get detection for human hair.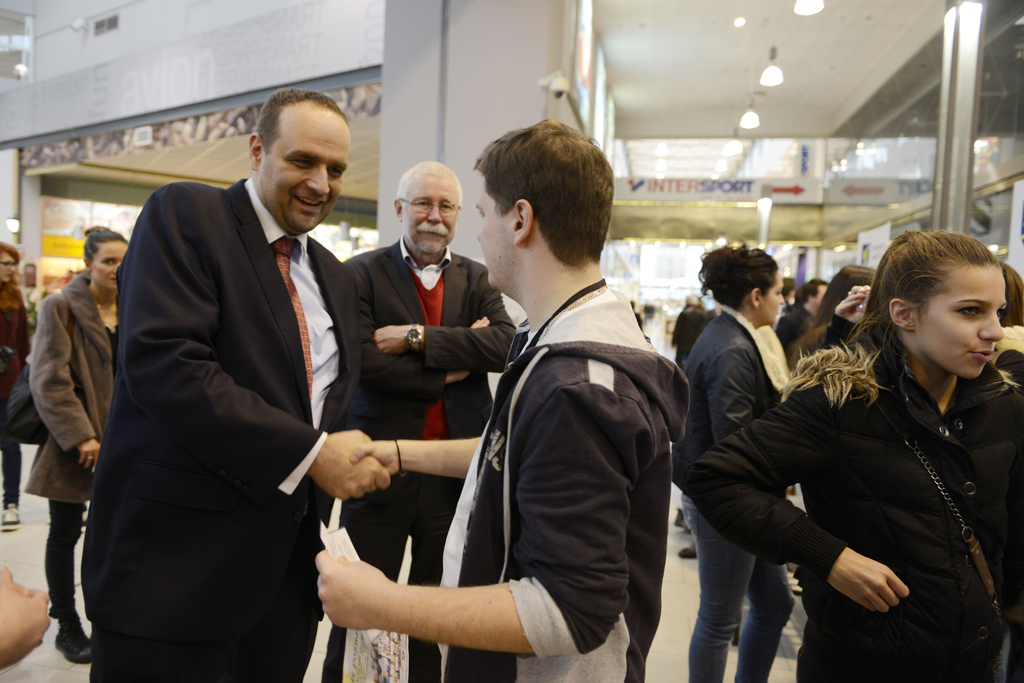
Detection: {"x1": 0, "y1": 239, "x2": 22, "y2": 309}.
